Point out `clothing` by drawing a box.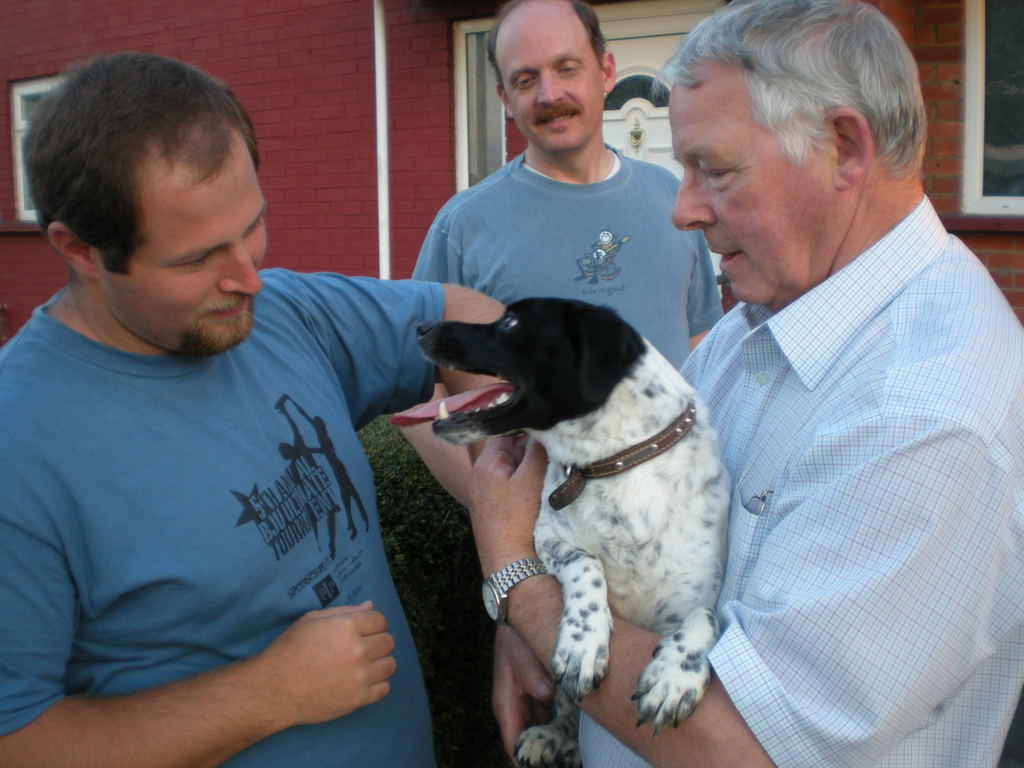
(0, 282, 445, 767).
